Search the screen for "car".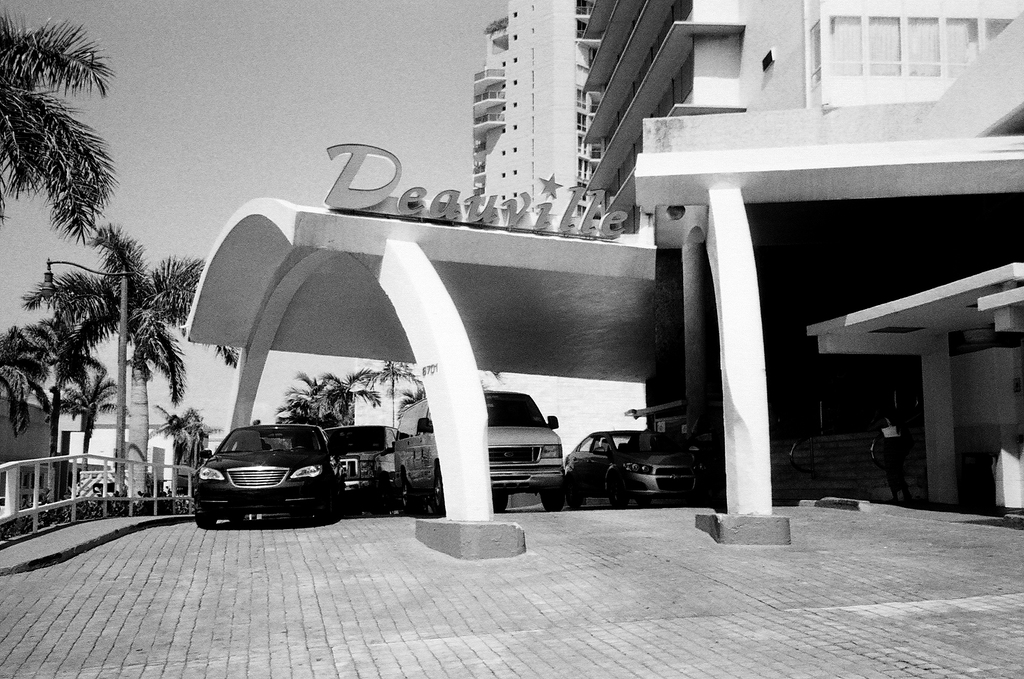
Found at pyautogui.locateOnScreen(393, 390, 564, 513).
